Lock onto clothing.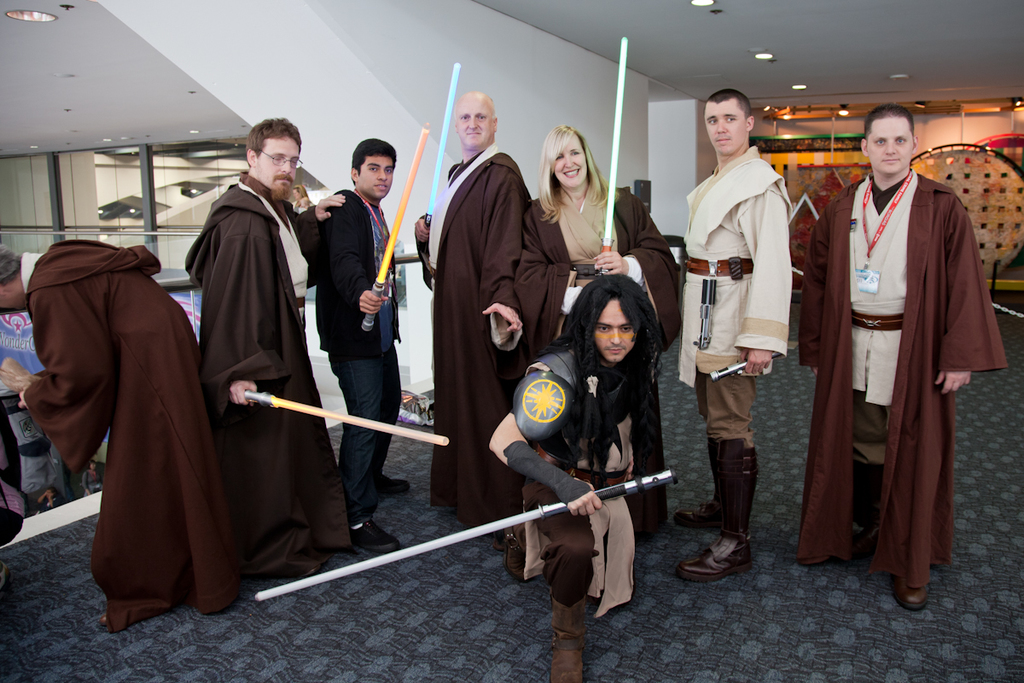
Locked: left=305, top=184, right=407, bottom=522.
